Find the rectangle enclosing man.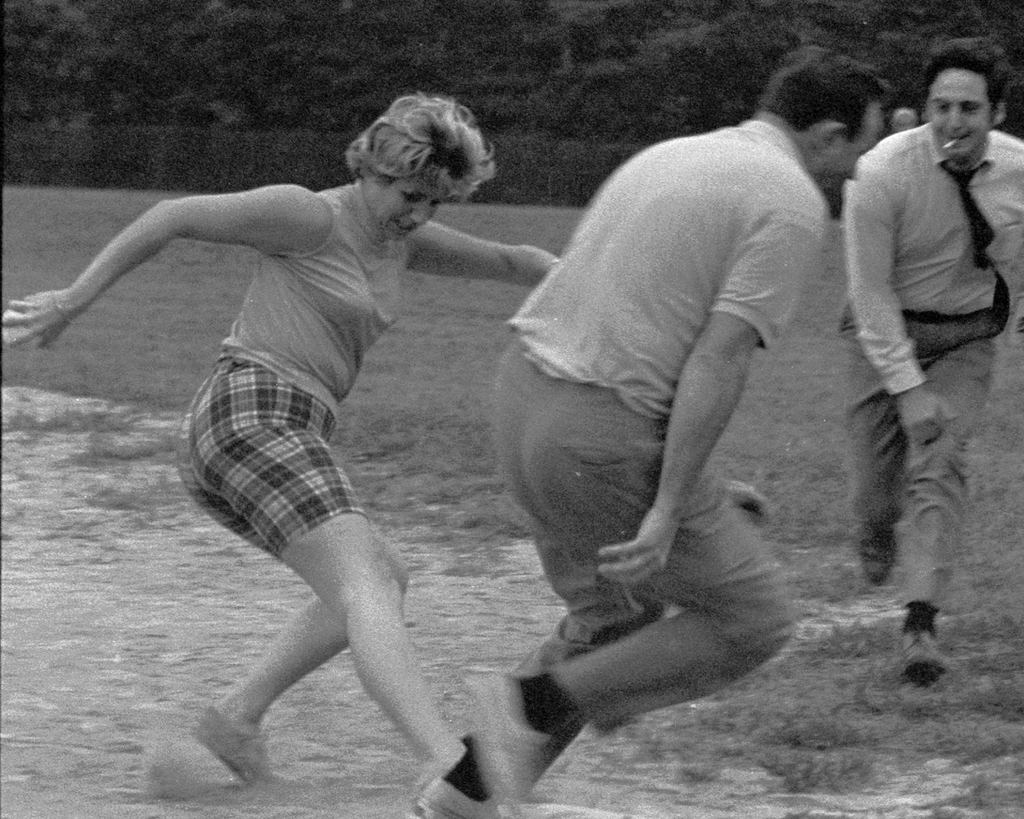
[823, 43, 1011, 669].
